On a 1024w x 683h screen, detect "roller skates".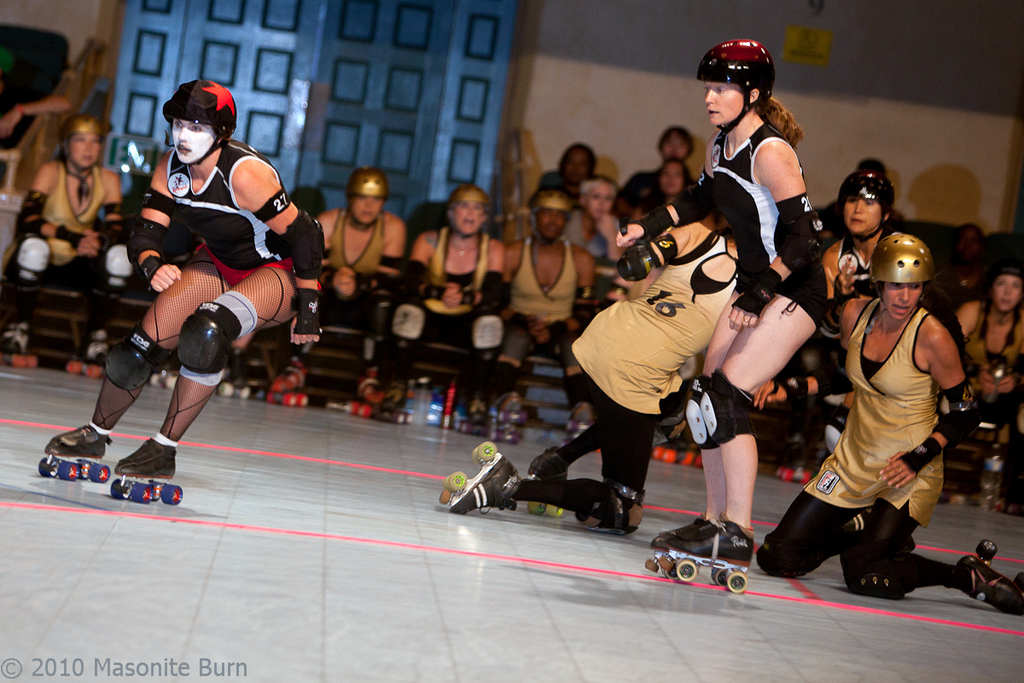
bbox=[482, 390, 527, 447].
